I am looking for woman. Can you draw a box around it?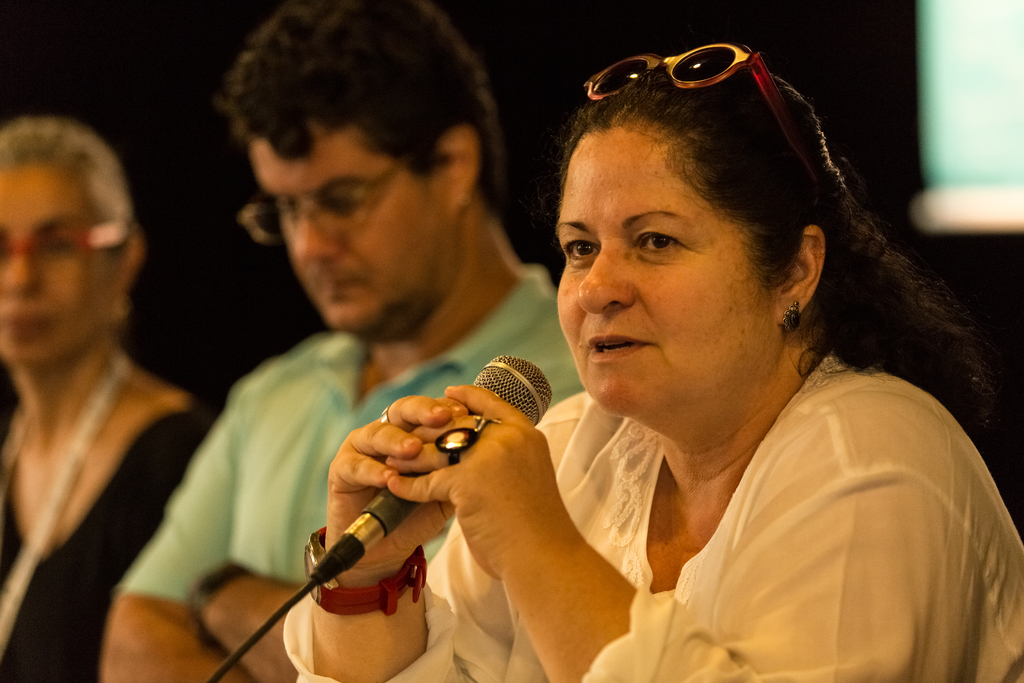
Sure, the bounding box is pyautogui.locateOnScreen(0, 106, 225, 682).
